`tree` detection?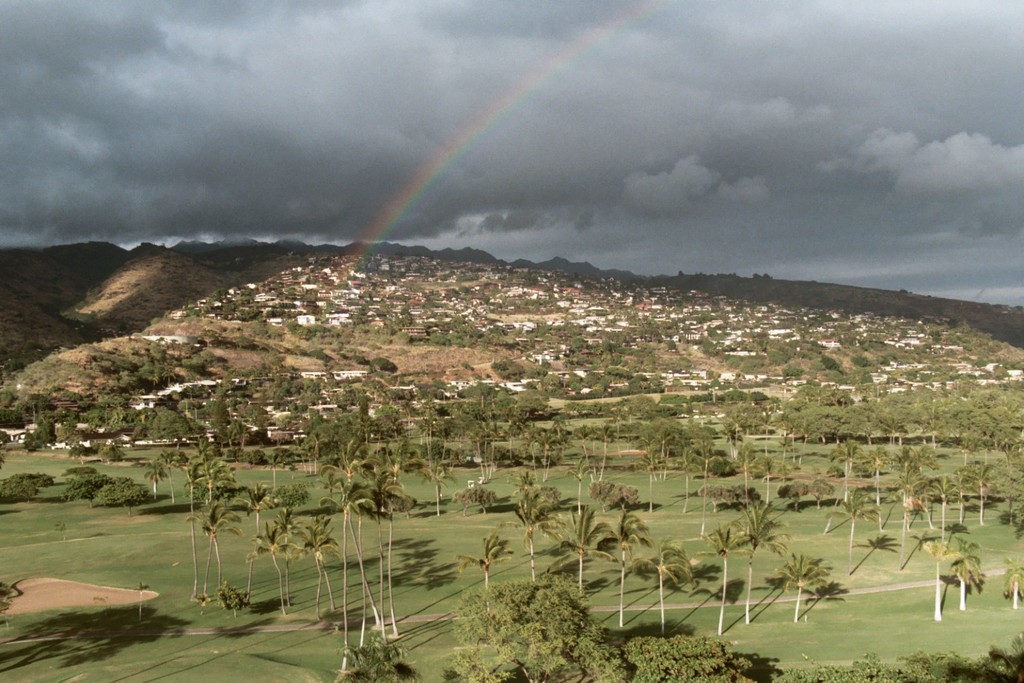
detection(631, 534, 688, 625)
